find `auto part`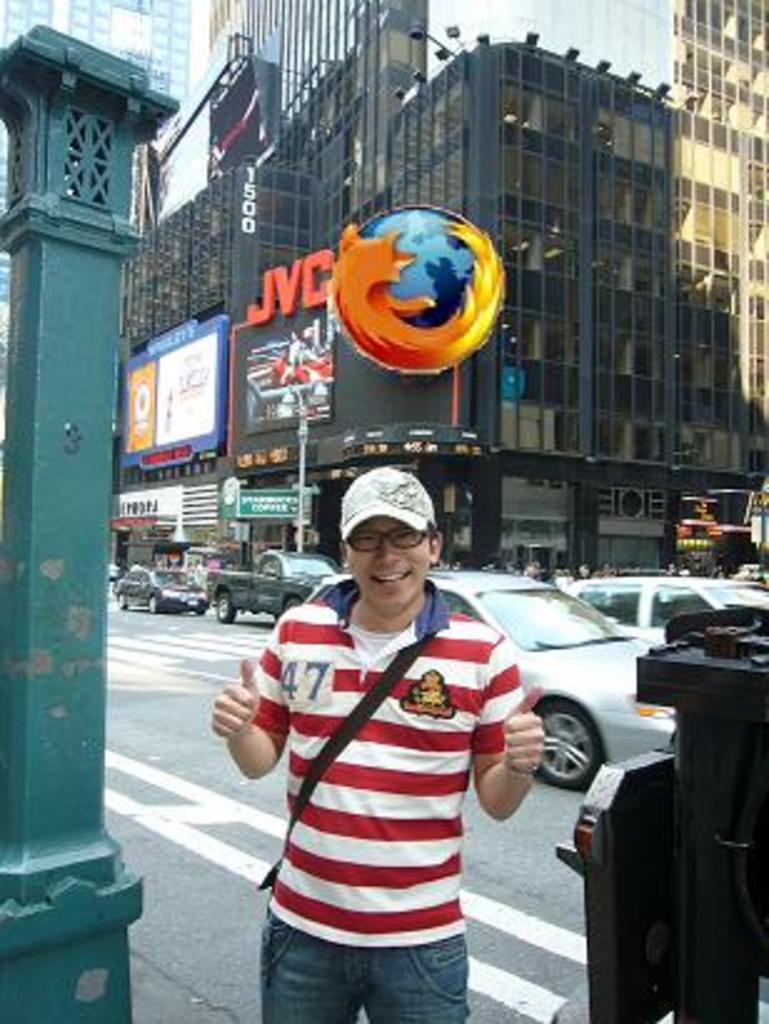
bbox=(110, 592, 145, 617)
